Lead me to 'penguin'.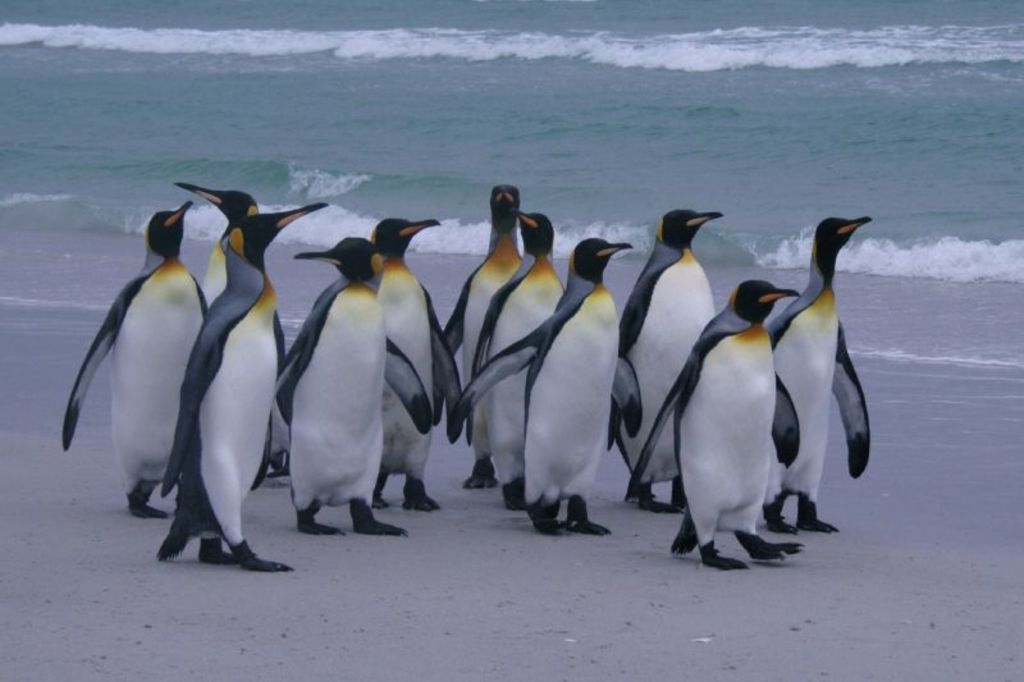
Lead to [left=465, top=209, right=566, bottom=505].
